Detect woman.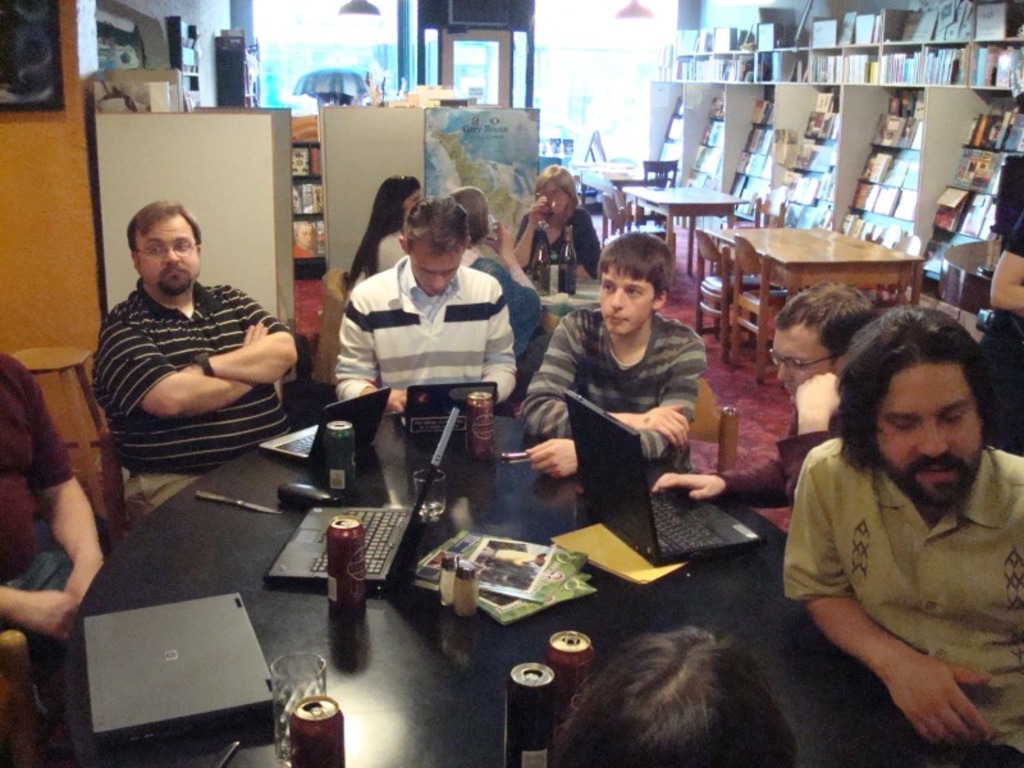
Detected at bbox=(512, 163, 600, 278).
